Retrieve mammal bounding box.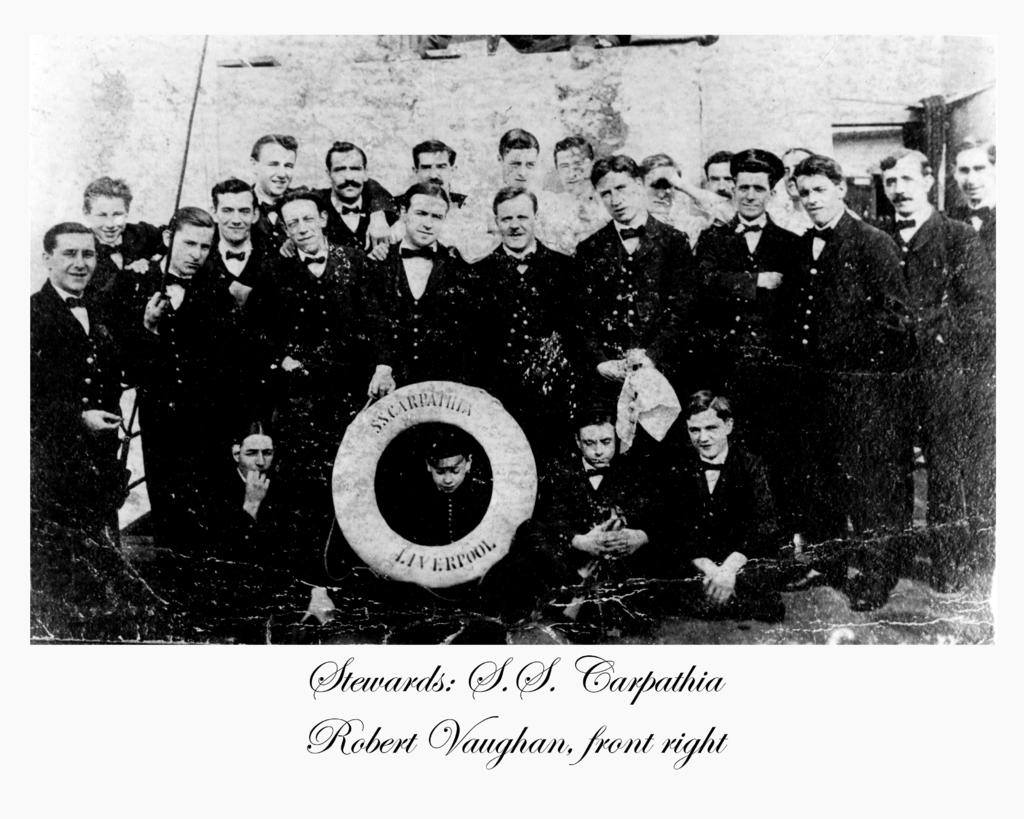
Bounding box: bbox=(260, 196, 402, 562).
